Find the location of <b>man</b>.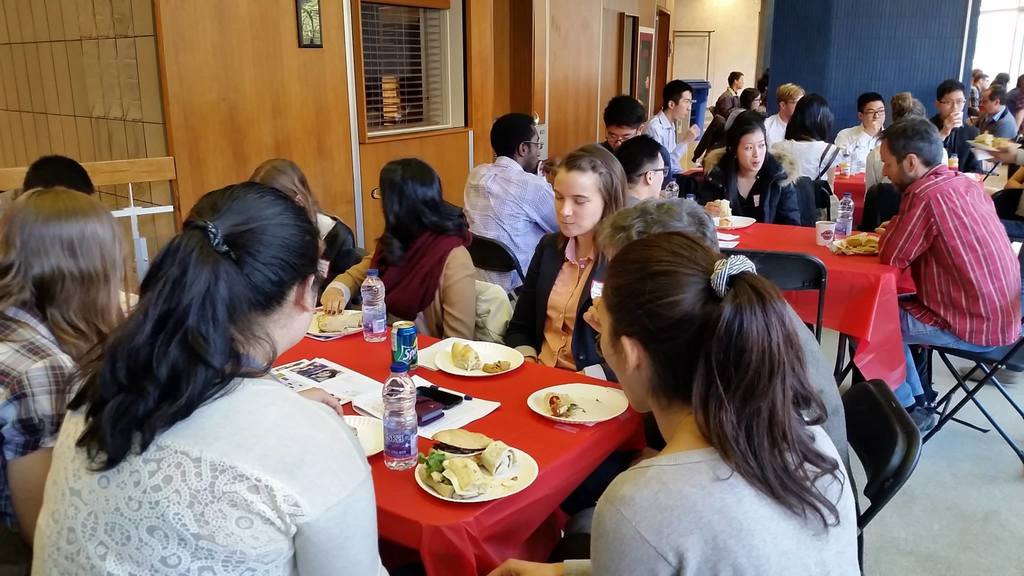
Location: box=[932, 77, 984, 171].
